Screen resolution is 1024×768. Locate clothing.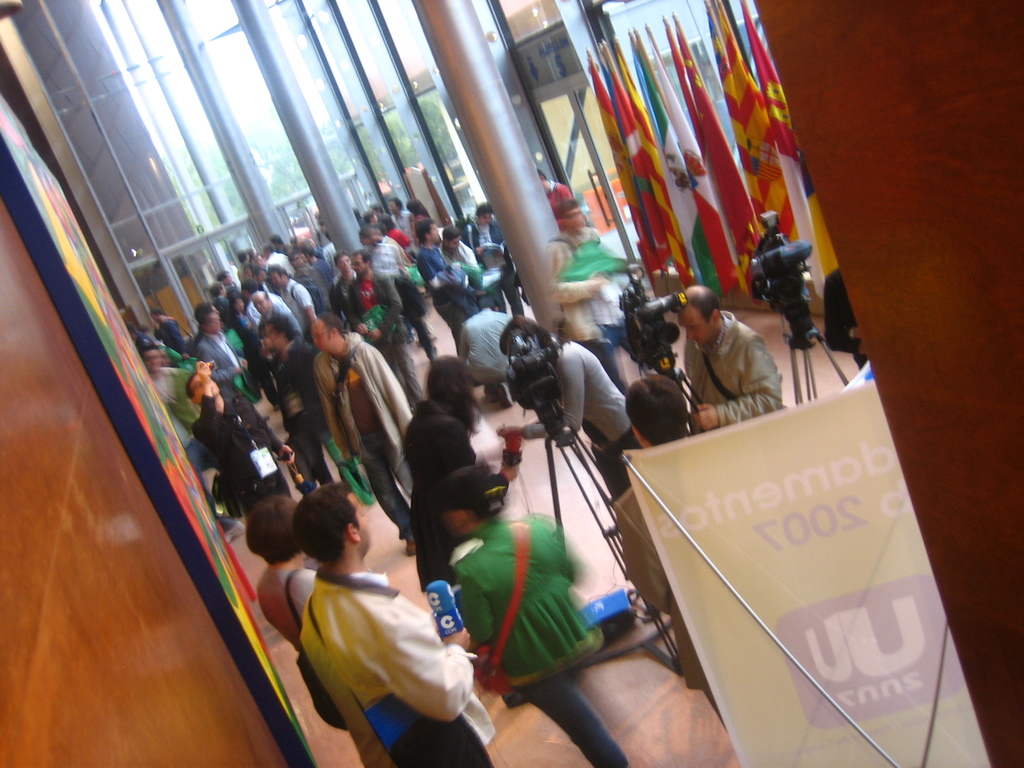
298 568 507 767.
